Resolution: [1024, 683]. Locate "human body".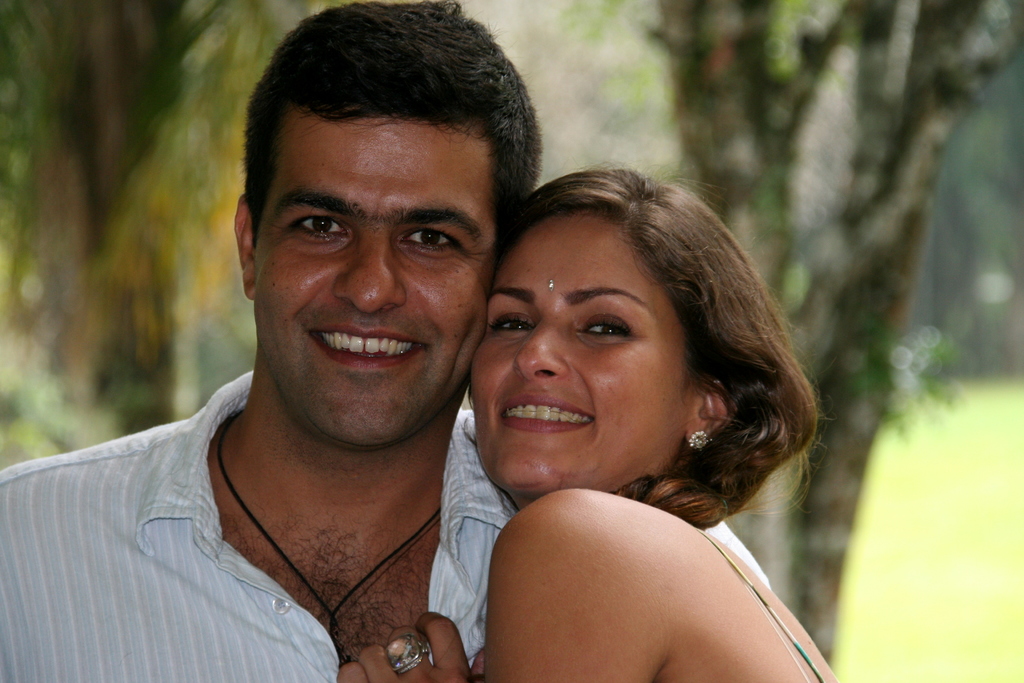
(461, 162, 851, 680).
